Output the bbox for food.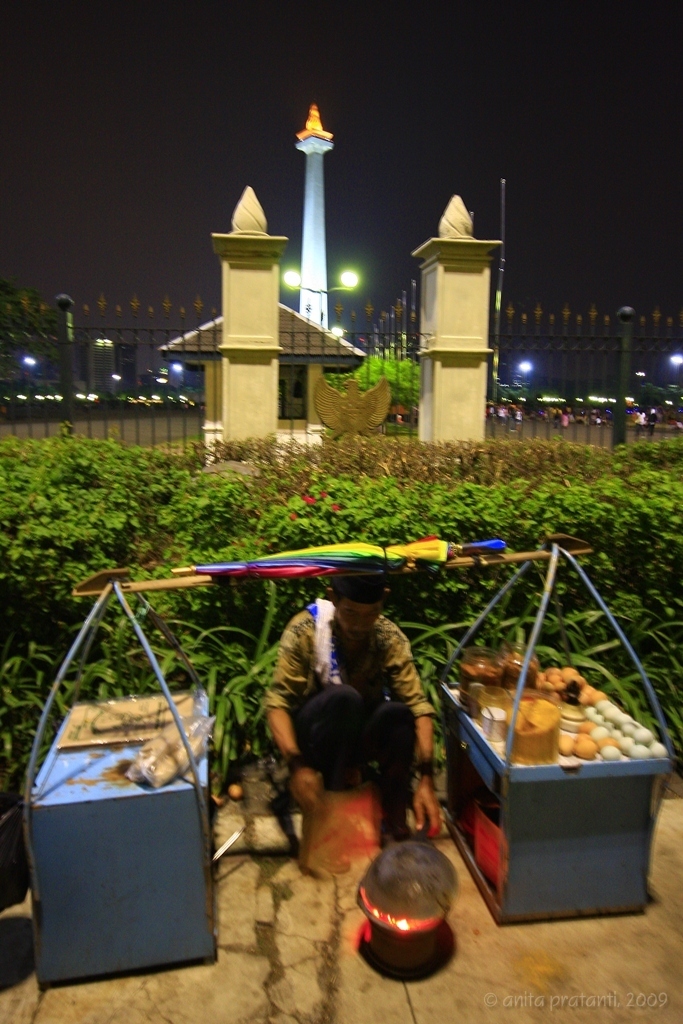
left=55, top=693, right=197, bottom=746.
